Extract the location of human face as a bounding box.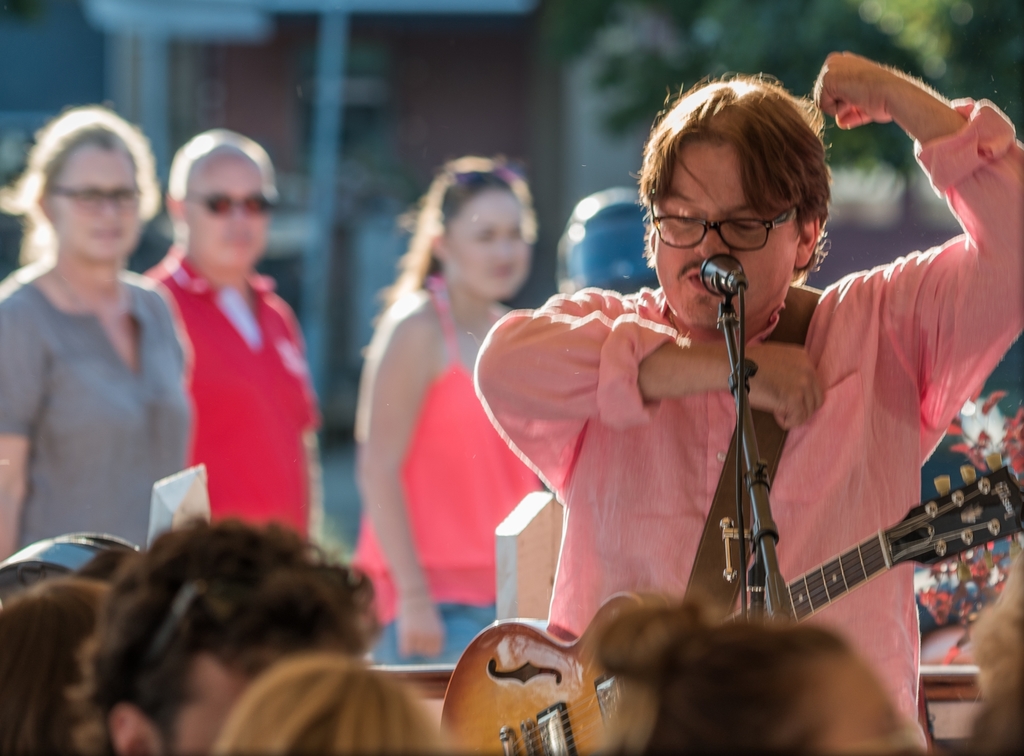
left=39, top=149, right=152, bottom=258.
